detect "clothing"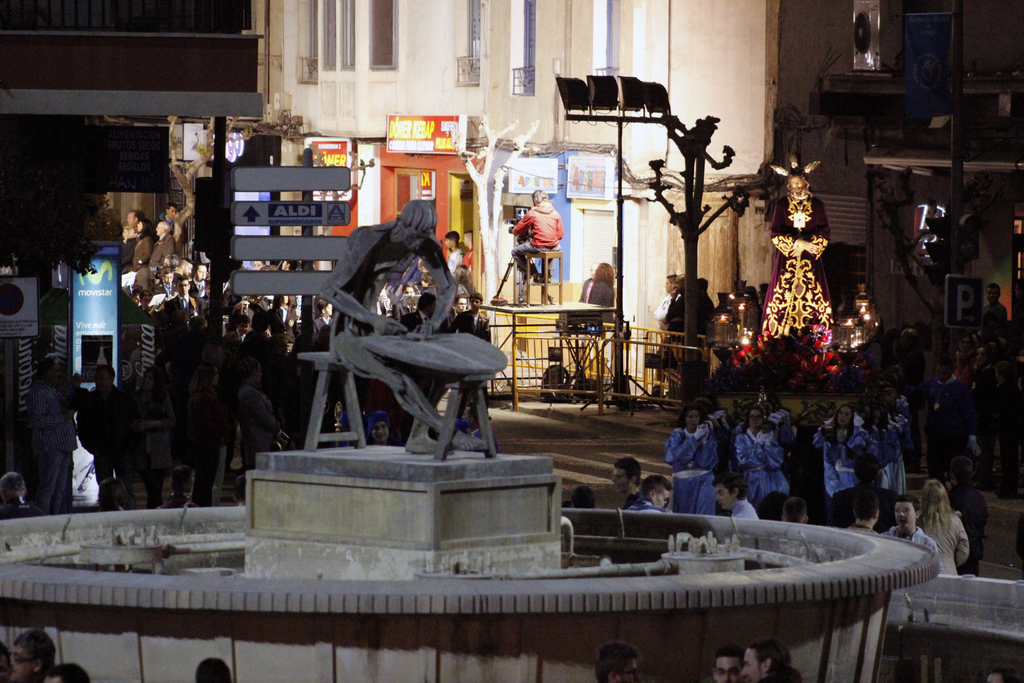
510/186/572/288
